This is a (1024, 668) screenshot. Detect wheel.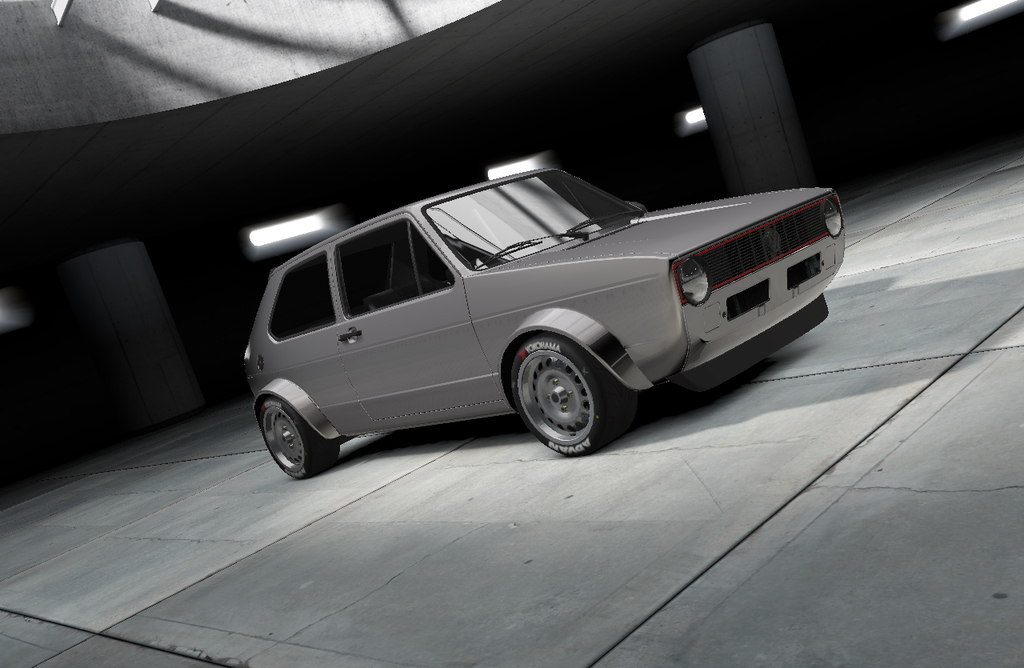
pyautogui.locateOnScreen(258, 391, 334, 482).
